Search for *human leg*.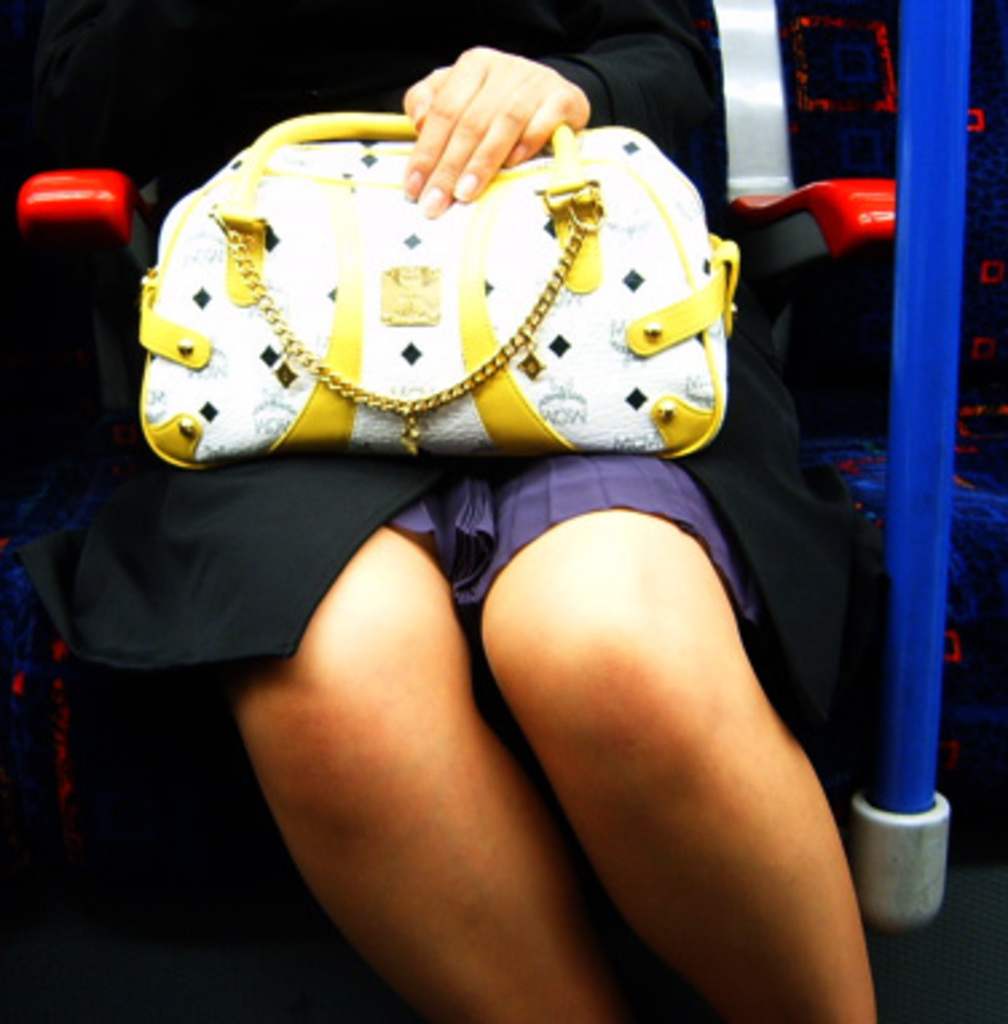
Found at pyautogui.locateOnScreen(244, 477, 606, 1021).
